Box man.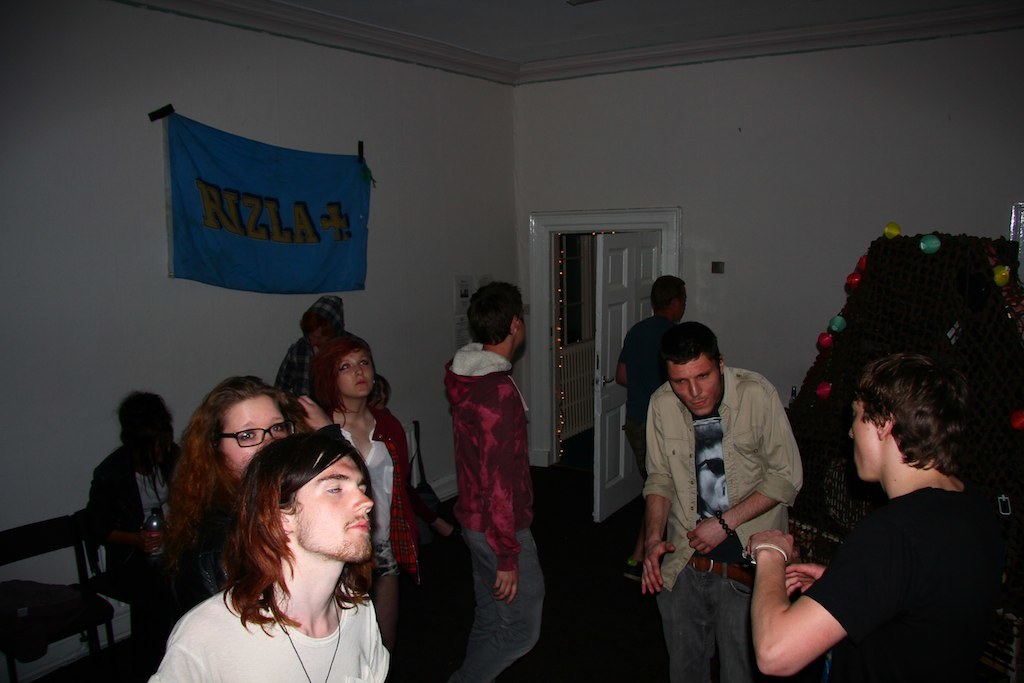
{"left": 744, "top": 352, "right": 1017, "bottom": 682}.
